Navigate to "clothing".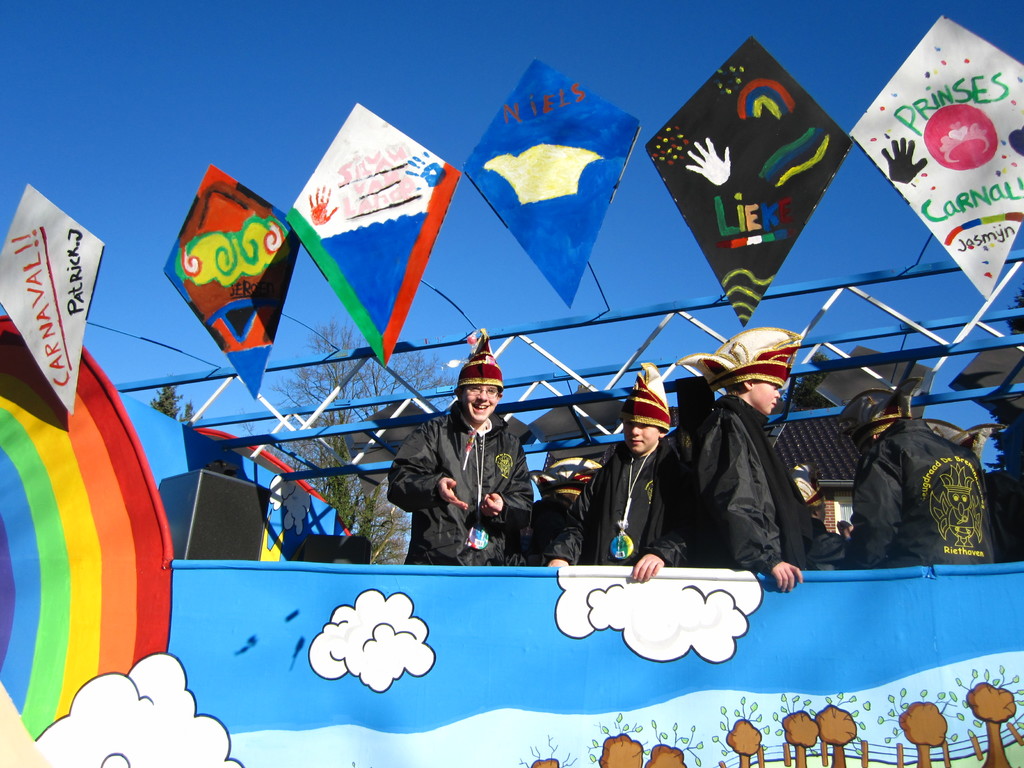
Navigation target: left=689, top=394, right=842, bottom=561.
